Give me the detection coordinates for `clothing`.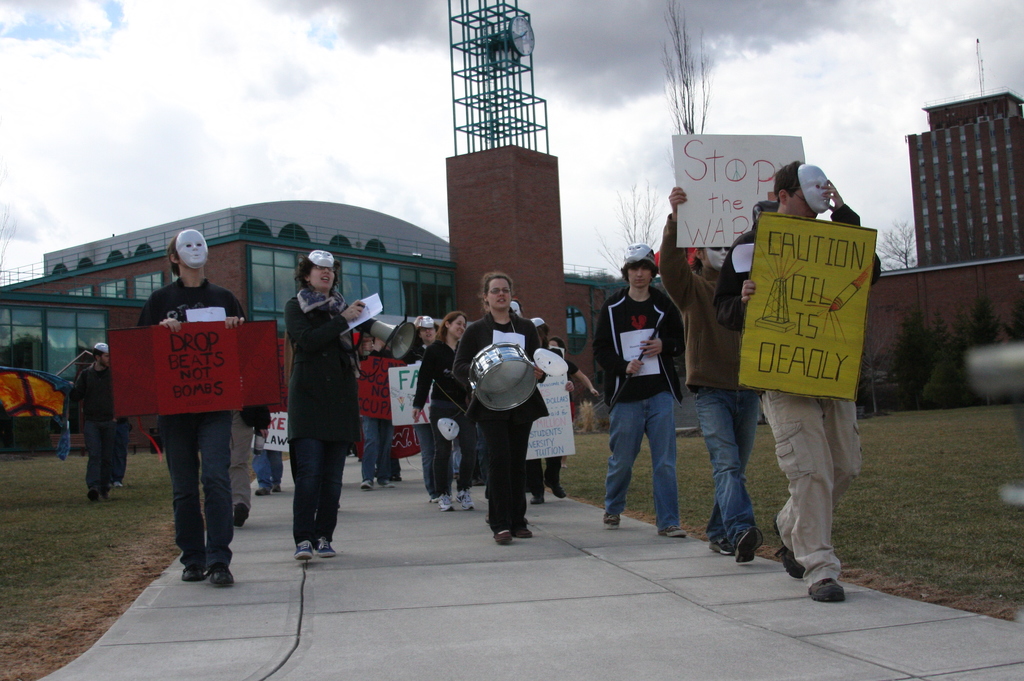
[568,360,580,404].
